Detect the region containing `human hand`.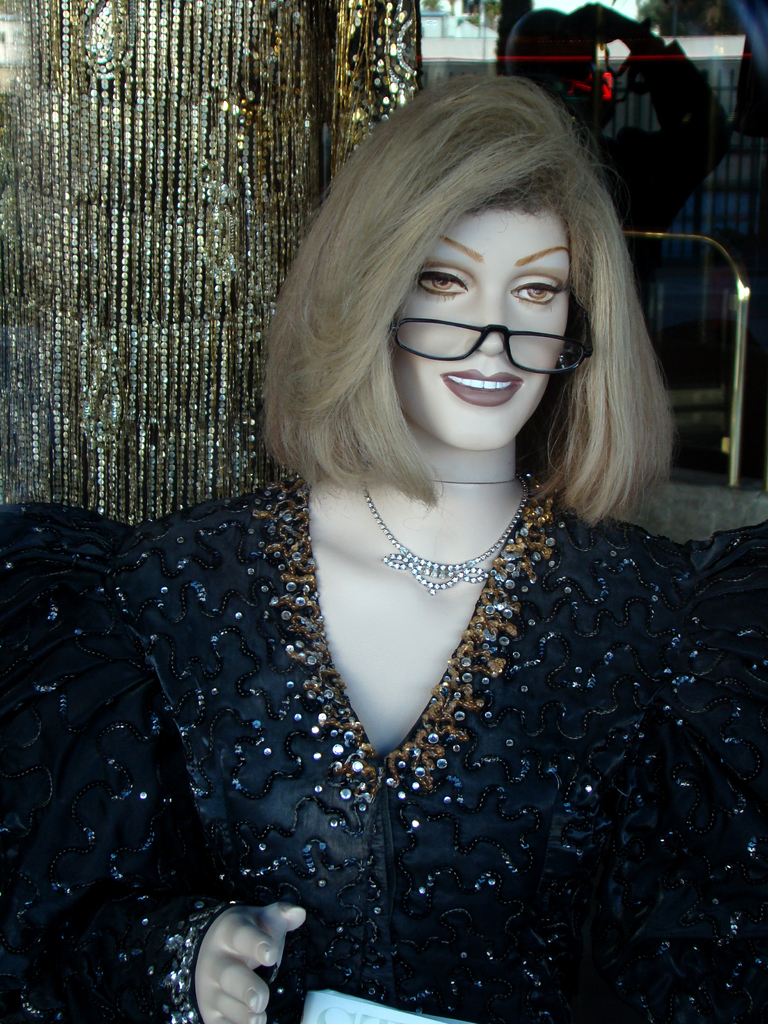
select_region(186, 897, 308, 1022).
